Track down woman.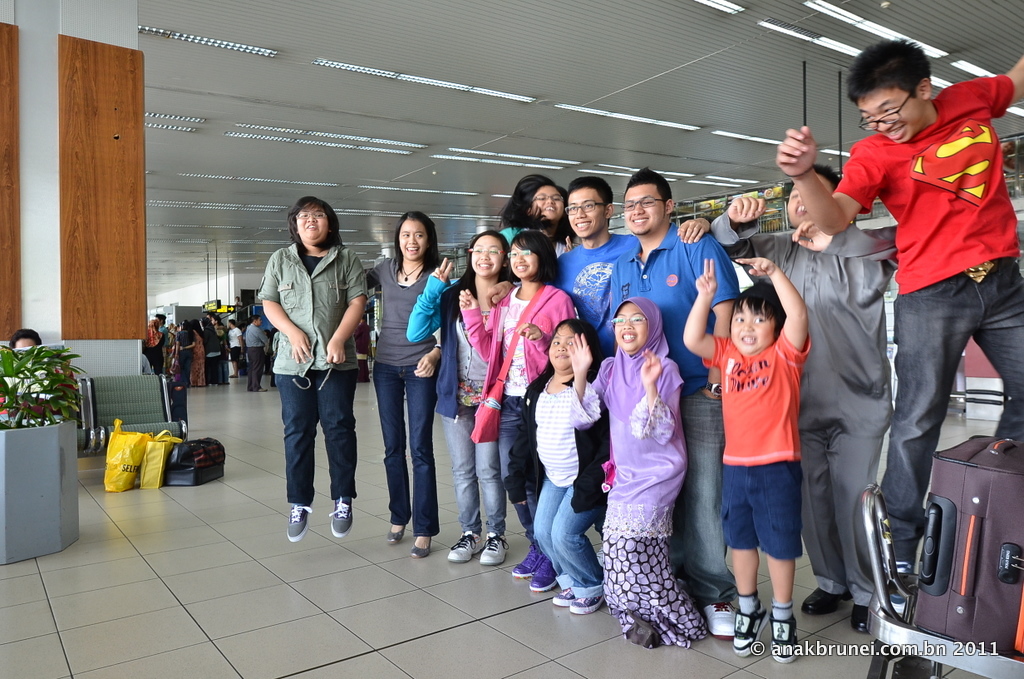
Tracked to 355,213,446,564.
